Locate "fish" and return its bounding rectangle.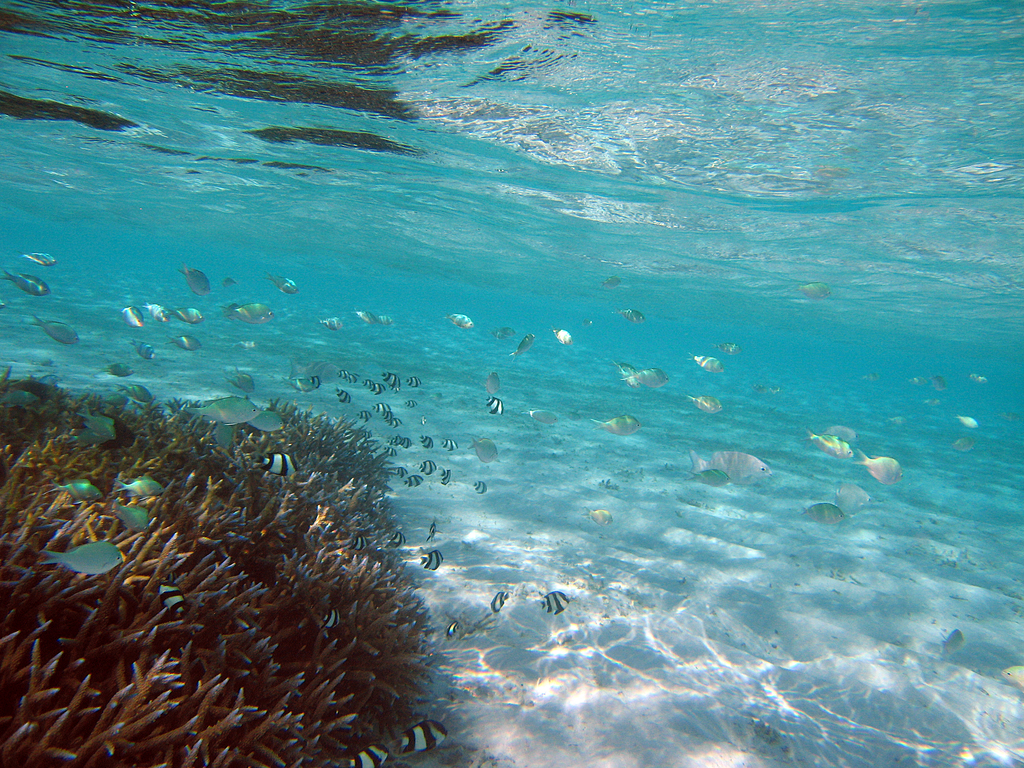
(left=256, top=407, right=287, bottom=434).
